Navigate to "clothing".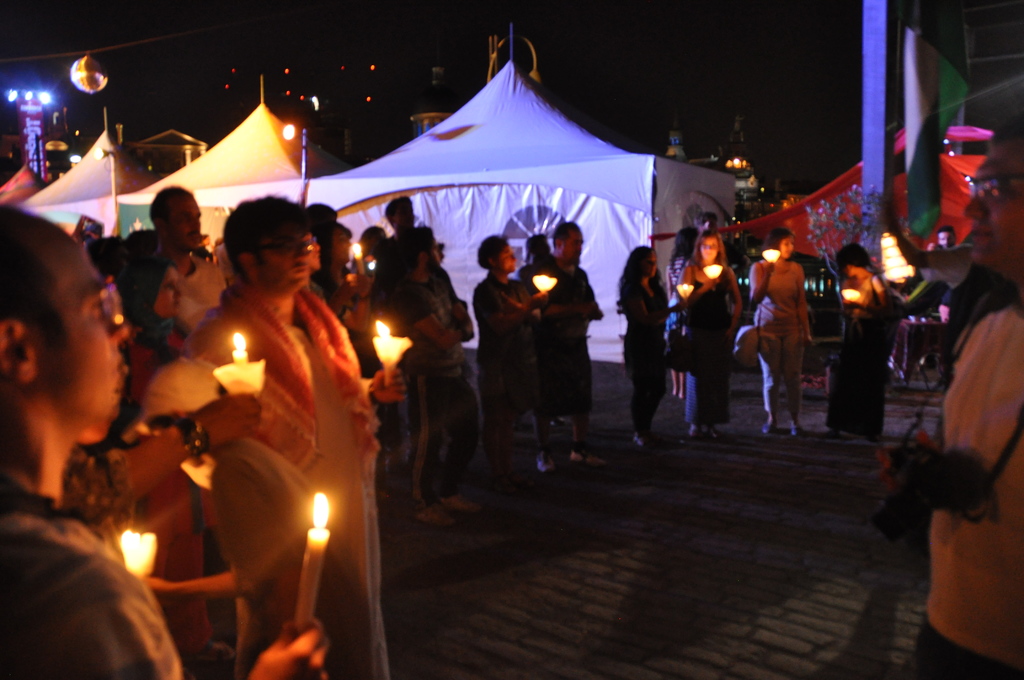
Navigation target: [x1=473, y1=270, x2=542, y2=450].
